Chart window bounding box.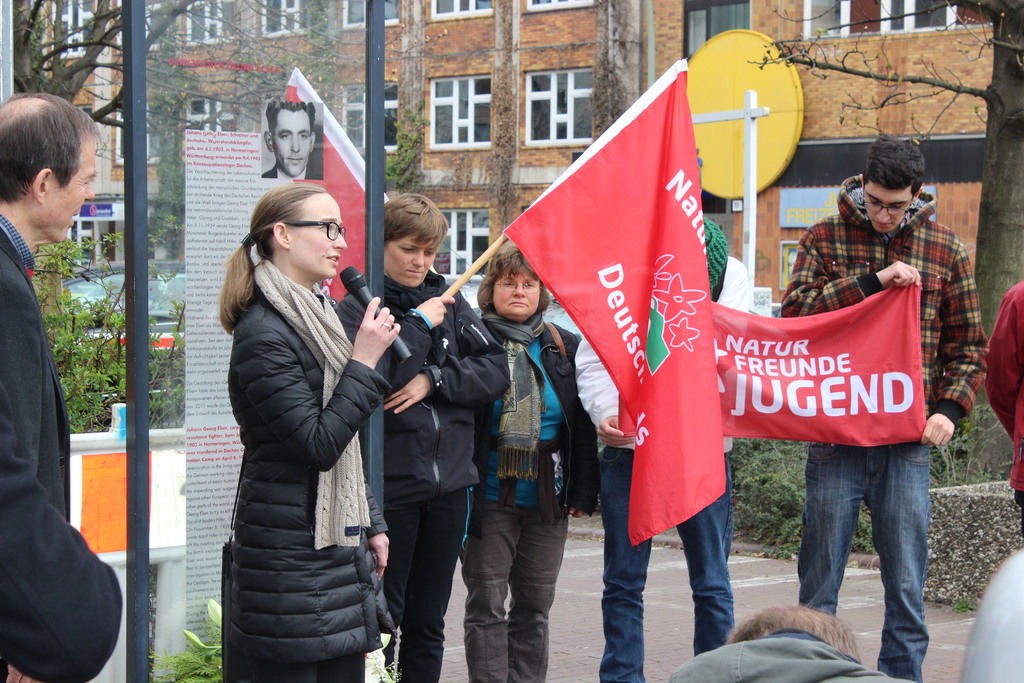
Charted: [left=342, top=83, right=404, bottom=165].
